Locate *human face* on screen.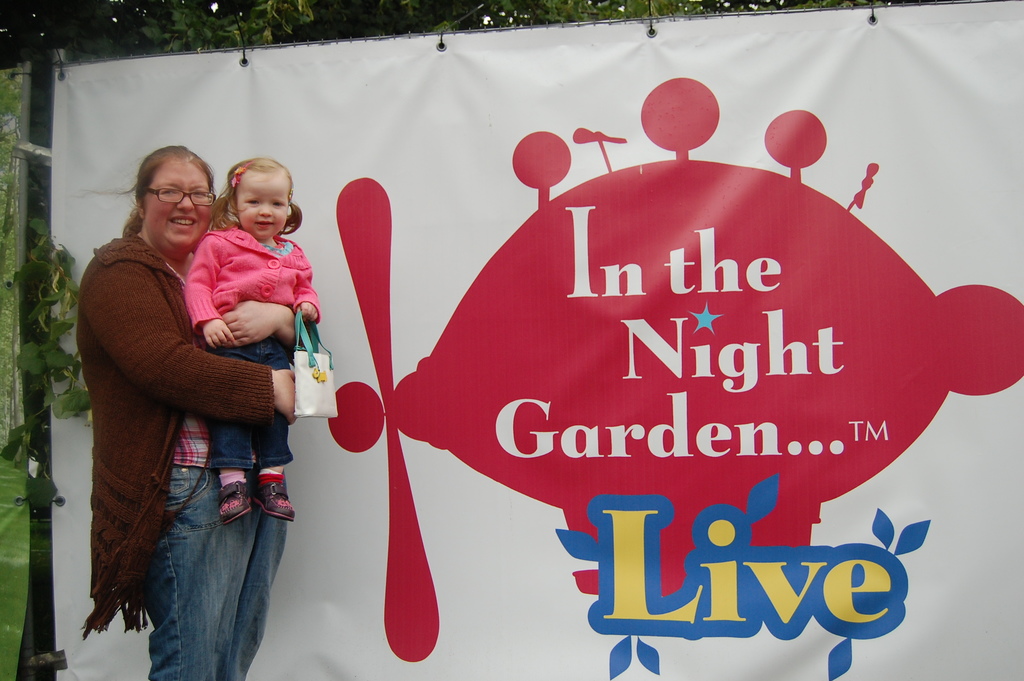
On screen at l=145, t=162, r=207, b=250.
